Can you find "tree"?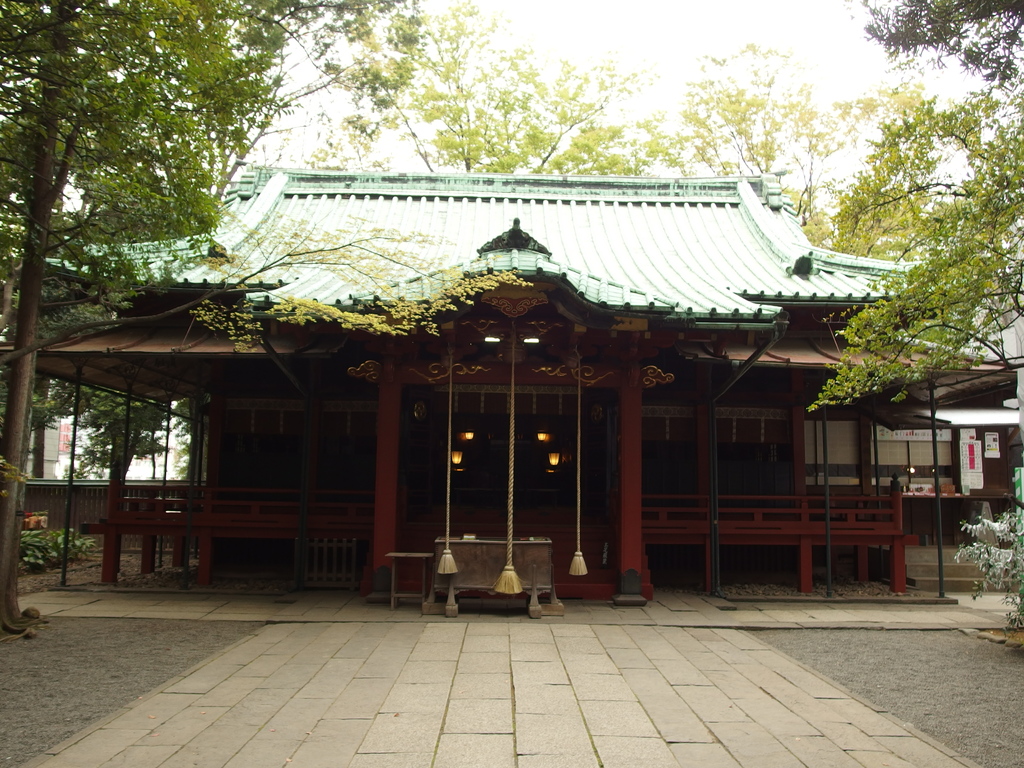
Yes, bounding box: 0:0:420:635.
